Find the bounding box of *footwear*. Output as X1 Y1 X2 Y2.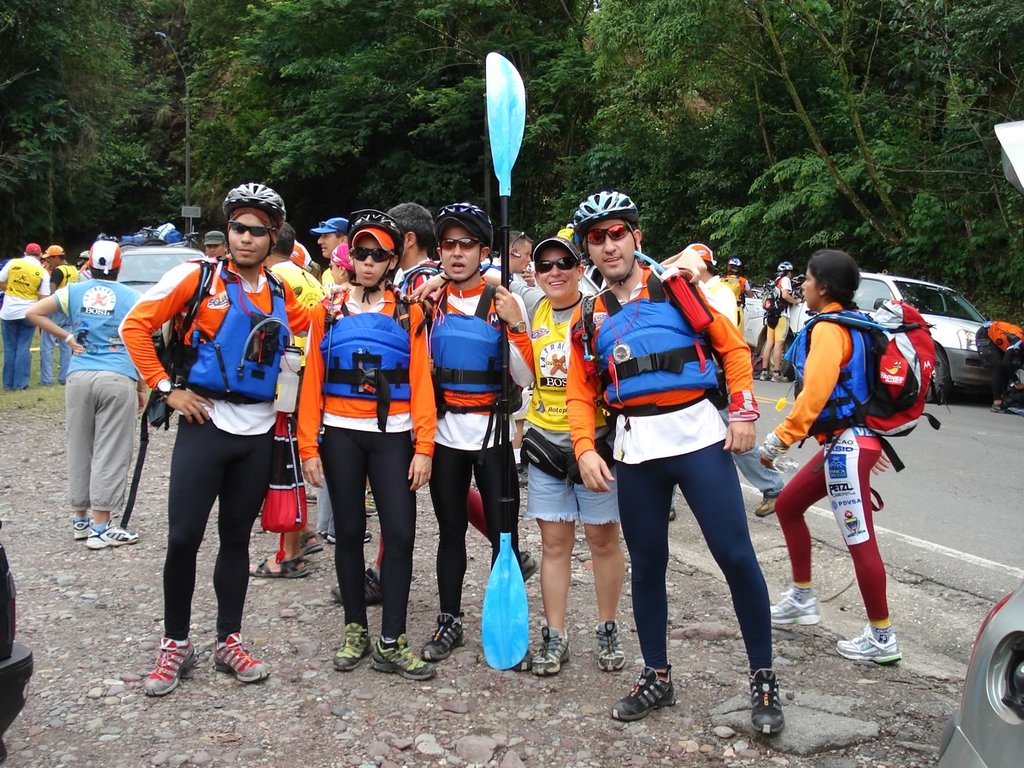
84 525 140 549.
